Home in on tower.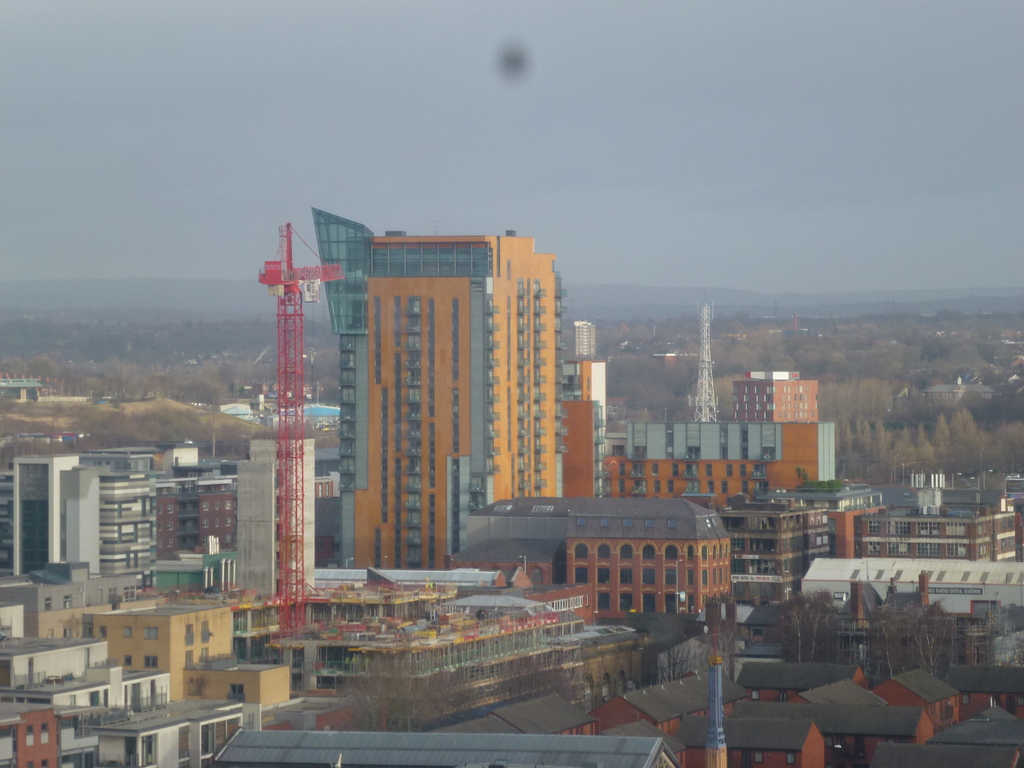
Homed in at pyautogui.locateOnScreen(687, 282, 723, 419).
